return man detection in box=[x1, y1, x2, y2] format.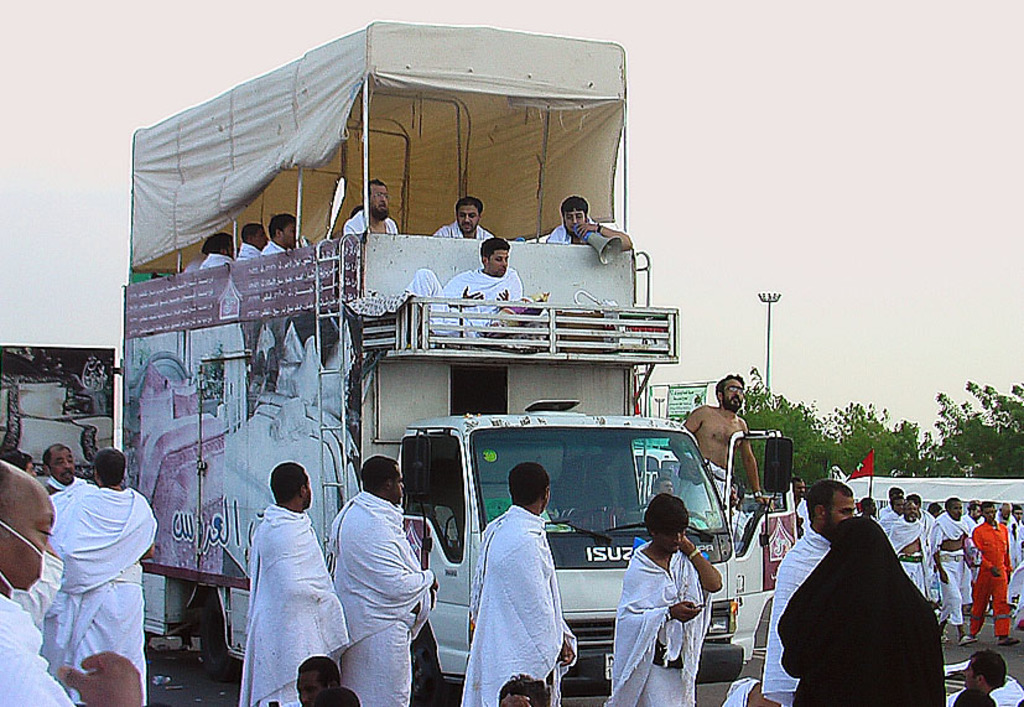
box=[670, 373, 765, 529].
